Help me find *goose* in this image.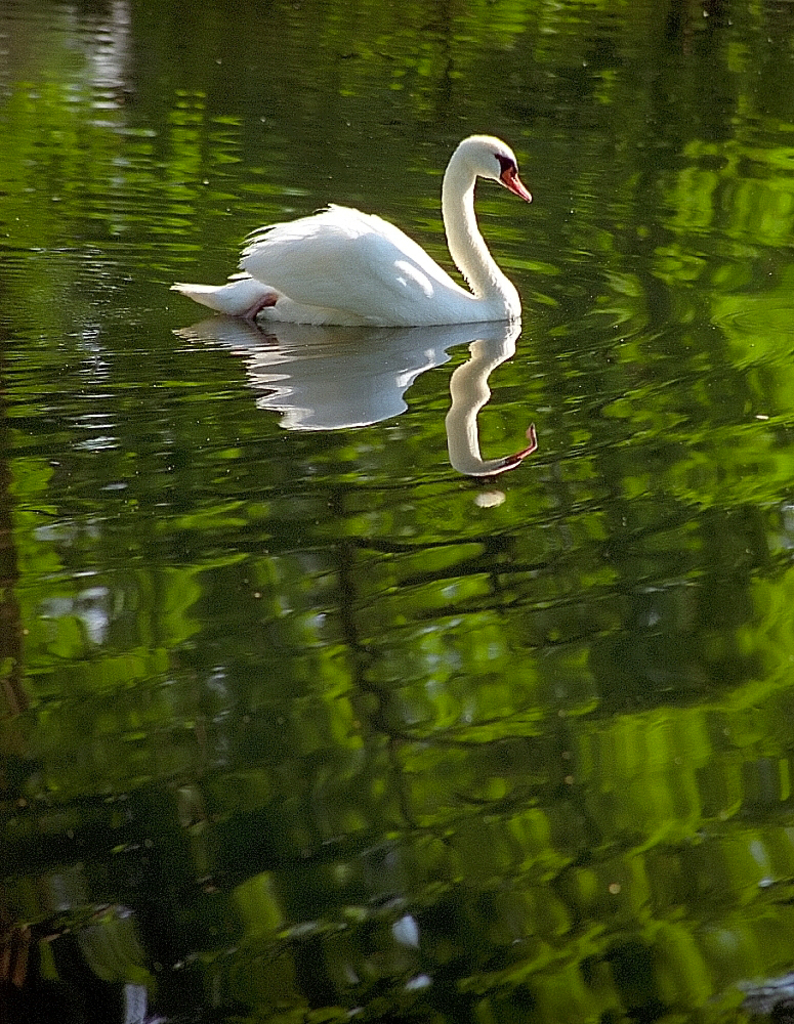
Found it: box=[170, 128, 556, 349].
